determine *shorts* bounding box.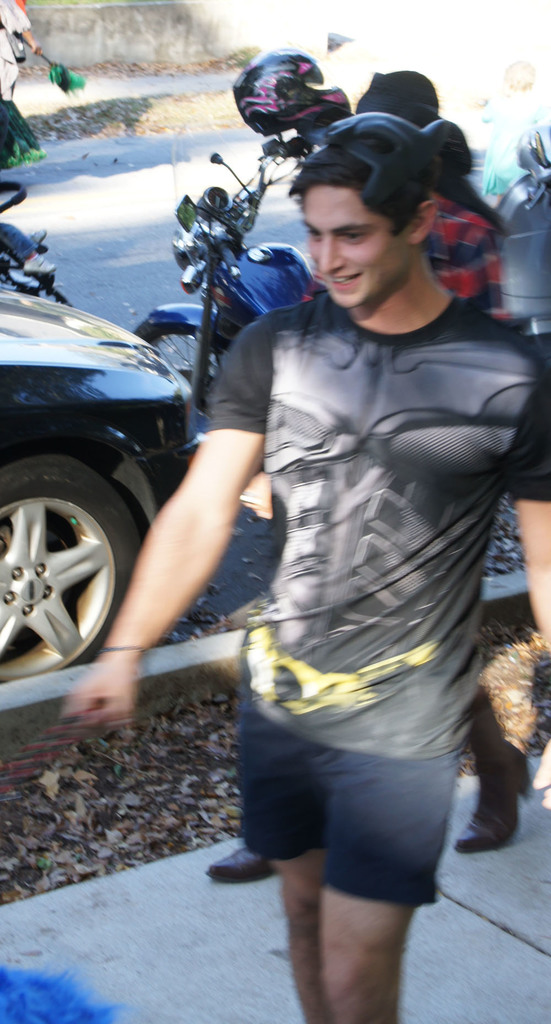
Determined: bbox=(232, 720, 486, 917).
